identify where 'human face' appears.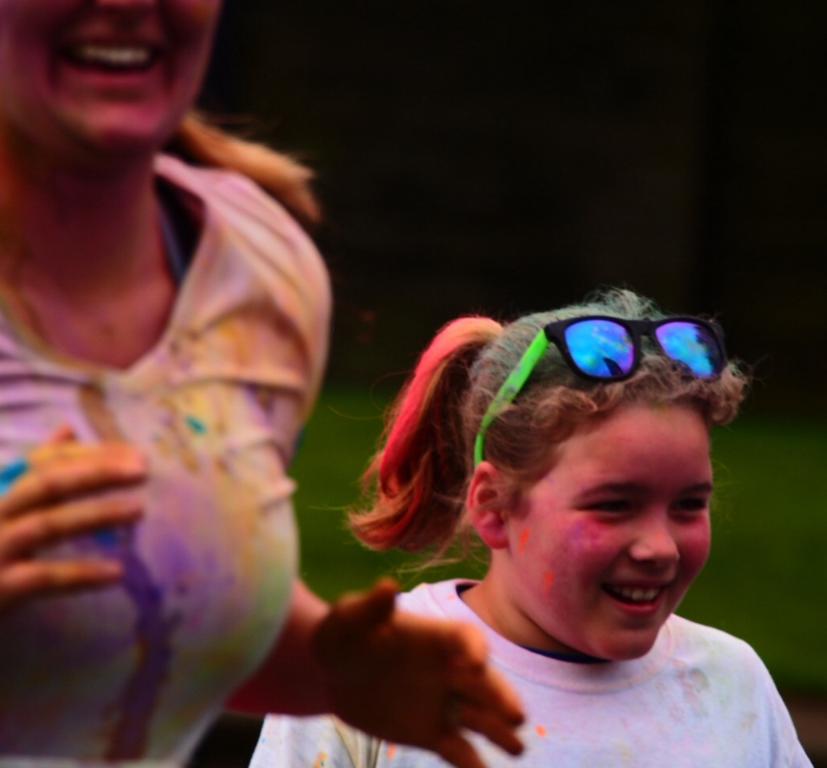
Appears at {"left": 0, "top": 0, "right": 220, "bottom": 178}.
